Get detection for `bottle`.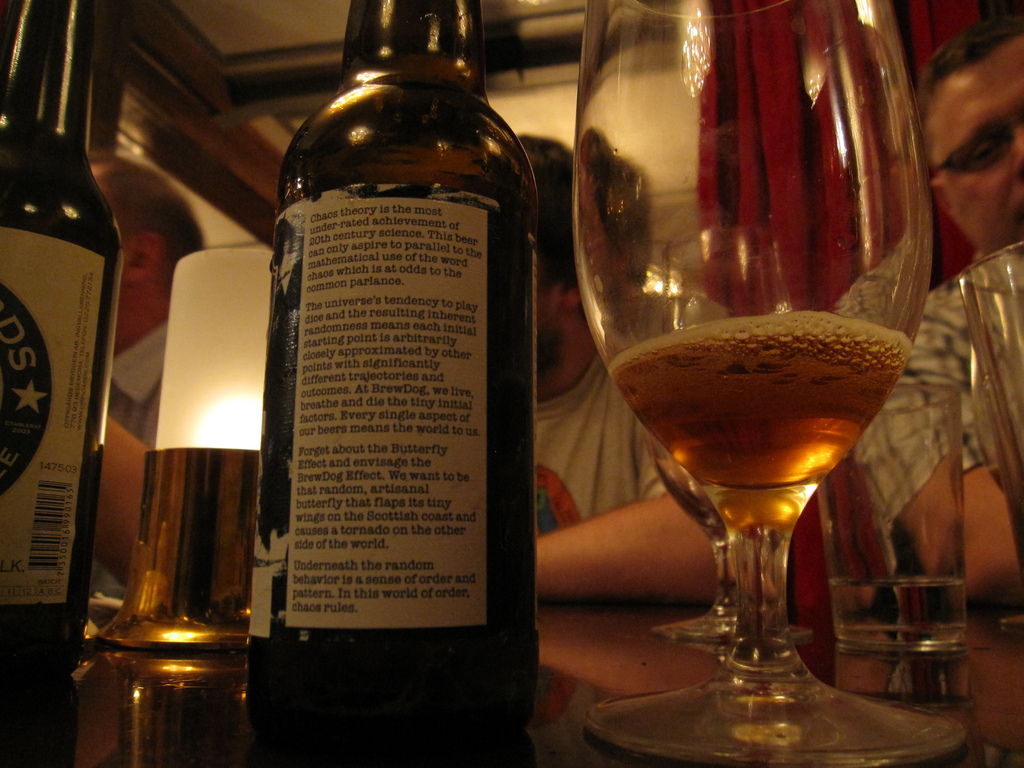
Detection: 245:68:545:753.
